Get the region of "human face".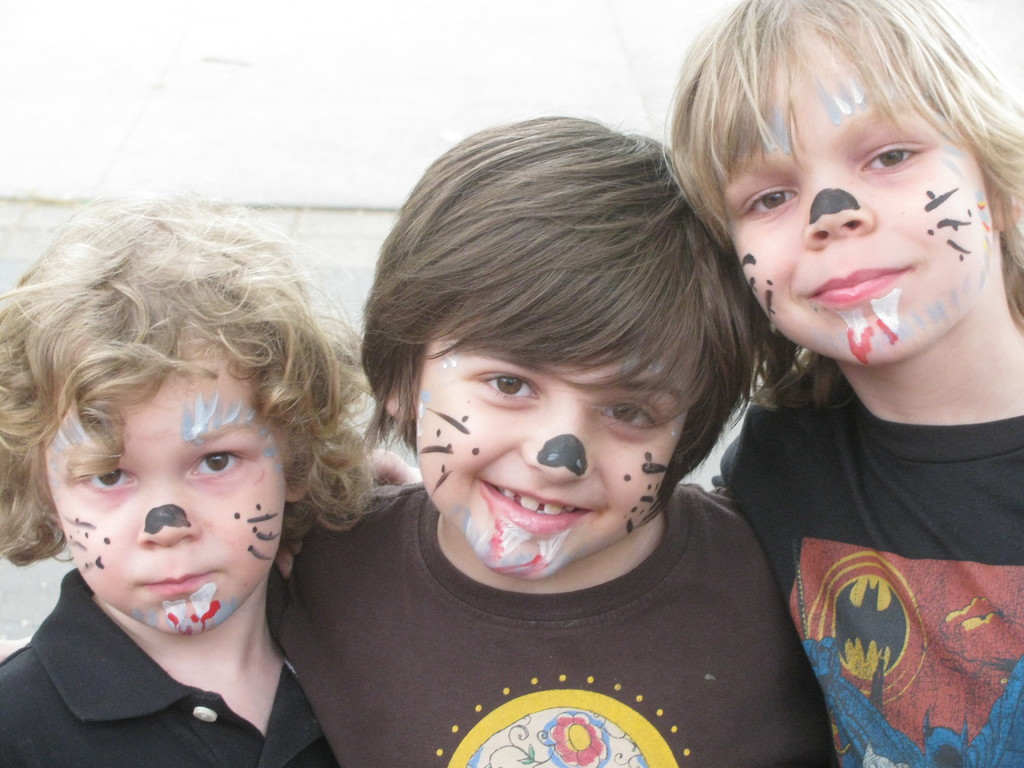
[717,37,990,363].
